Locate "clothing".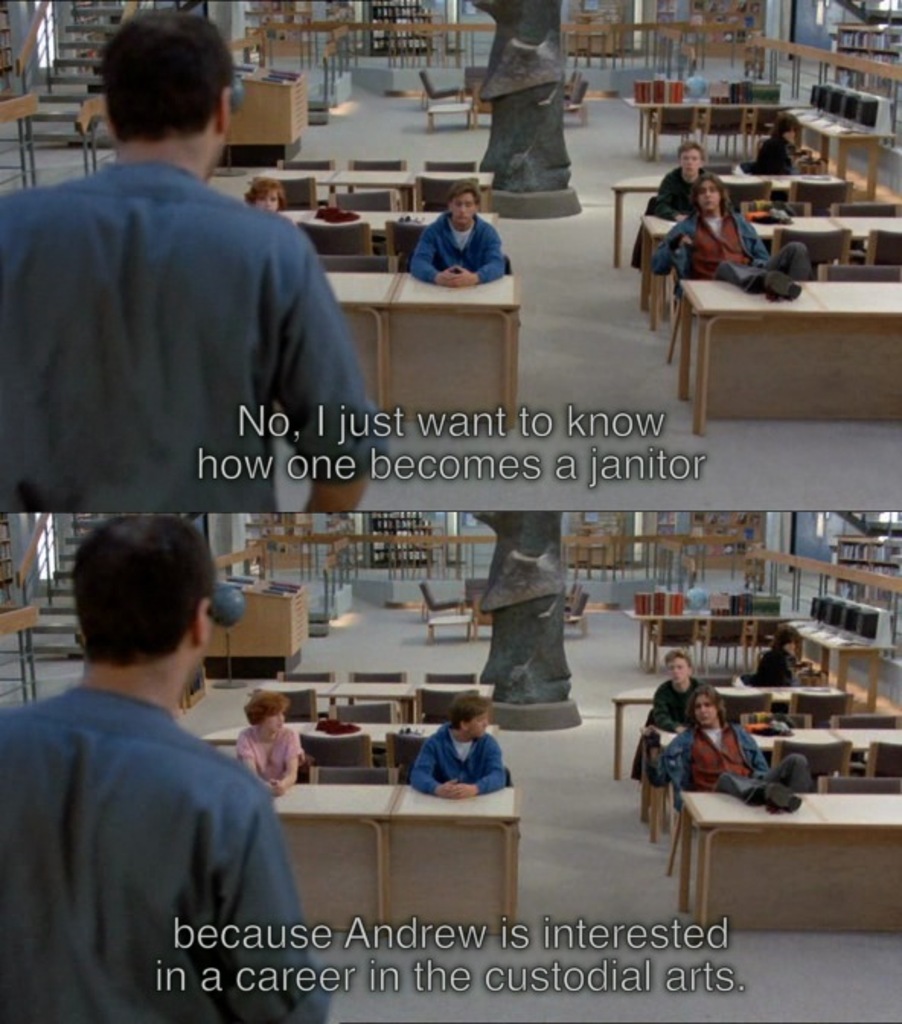
Bounding box: Rect(402, 724, 518, 802).
